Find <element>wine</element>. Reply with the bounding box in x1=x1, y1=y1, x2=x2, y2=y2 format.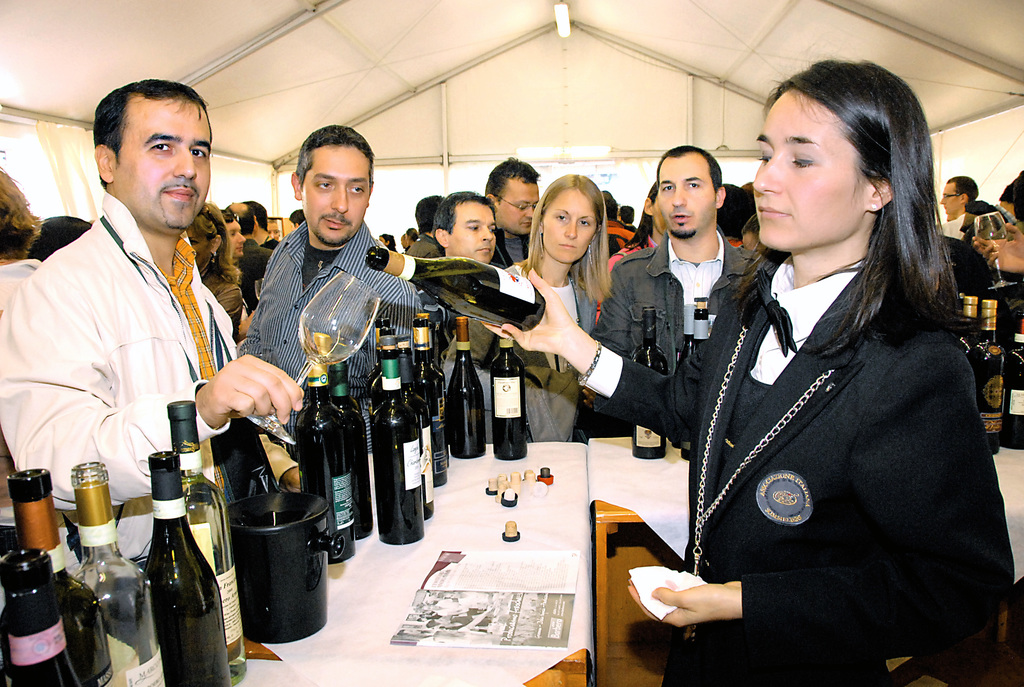
x1=295, y1=335, x2=356, y2=564.
